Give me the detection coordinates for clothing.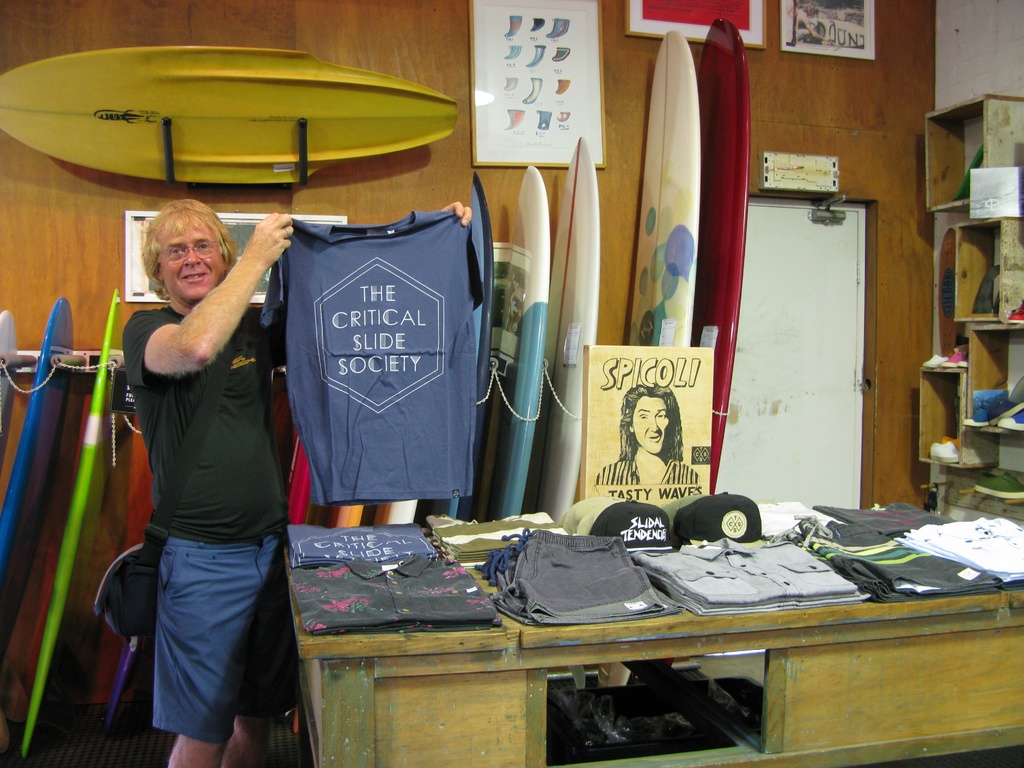
detection(256, 205, 490, 504).
